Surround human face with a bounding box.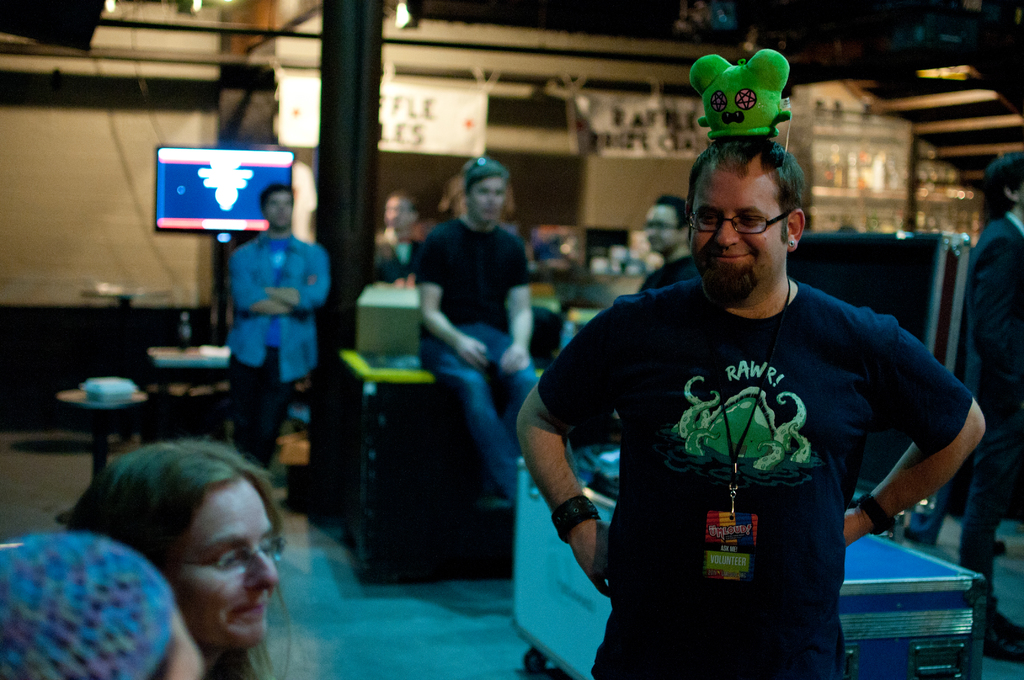
<region>644, 204, 682, 252</region>.
